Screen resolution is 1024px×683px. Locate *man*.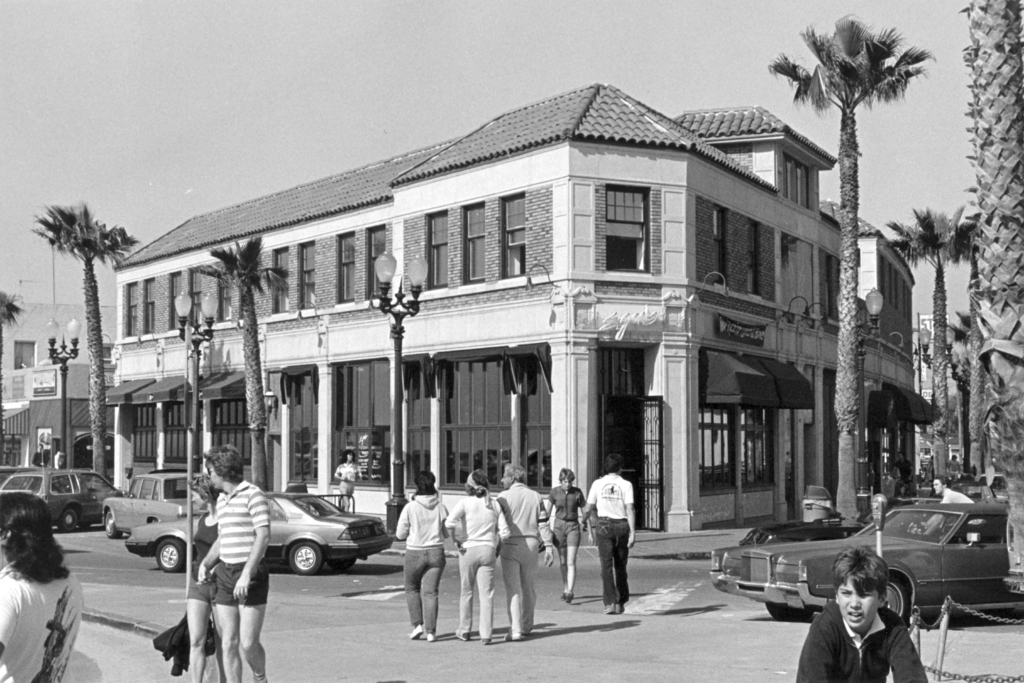
[196, 442, 270, 682].
